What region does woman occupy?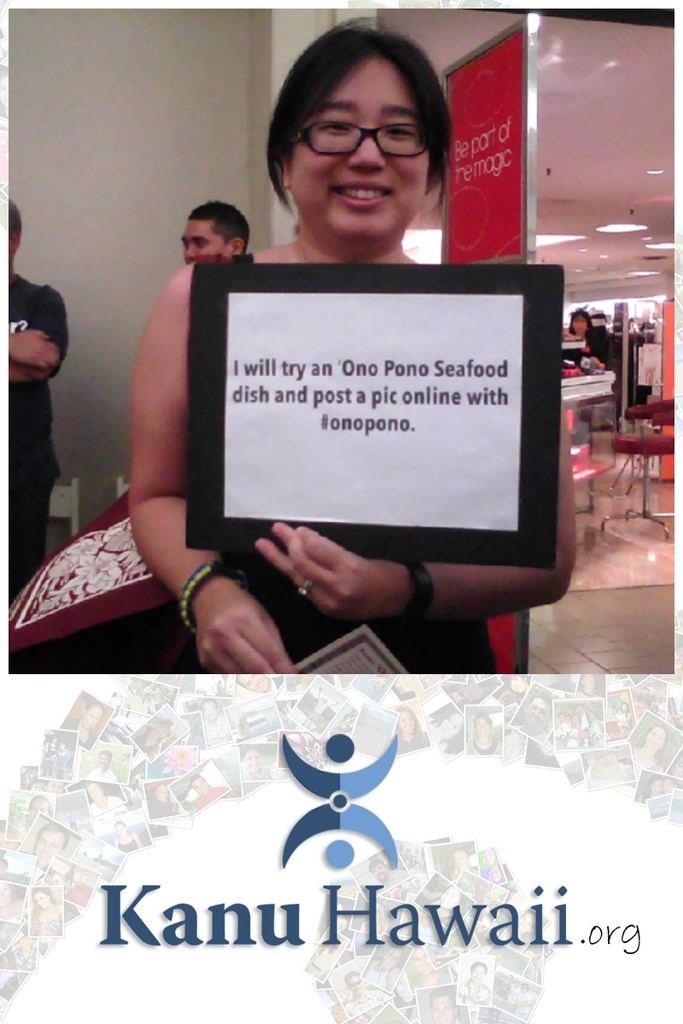
x1=570, y1=305, x2=595, y2=342.
